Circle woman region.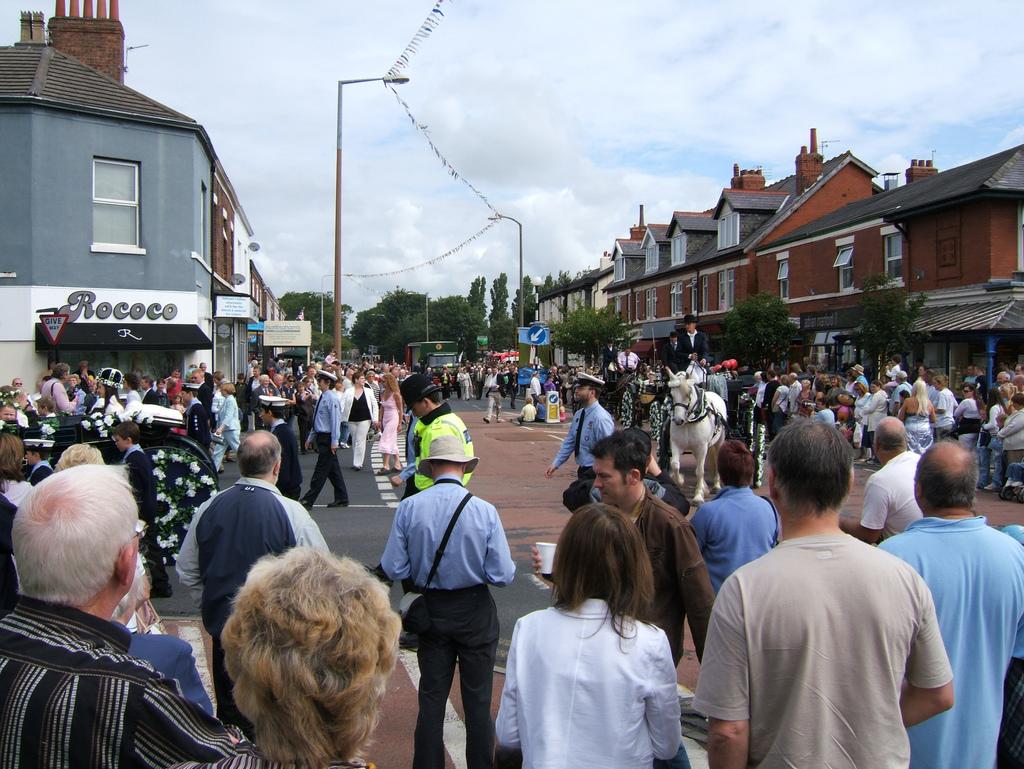
Region: [left=210, top=382, right=241, bottom=467].
